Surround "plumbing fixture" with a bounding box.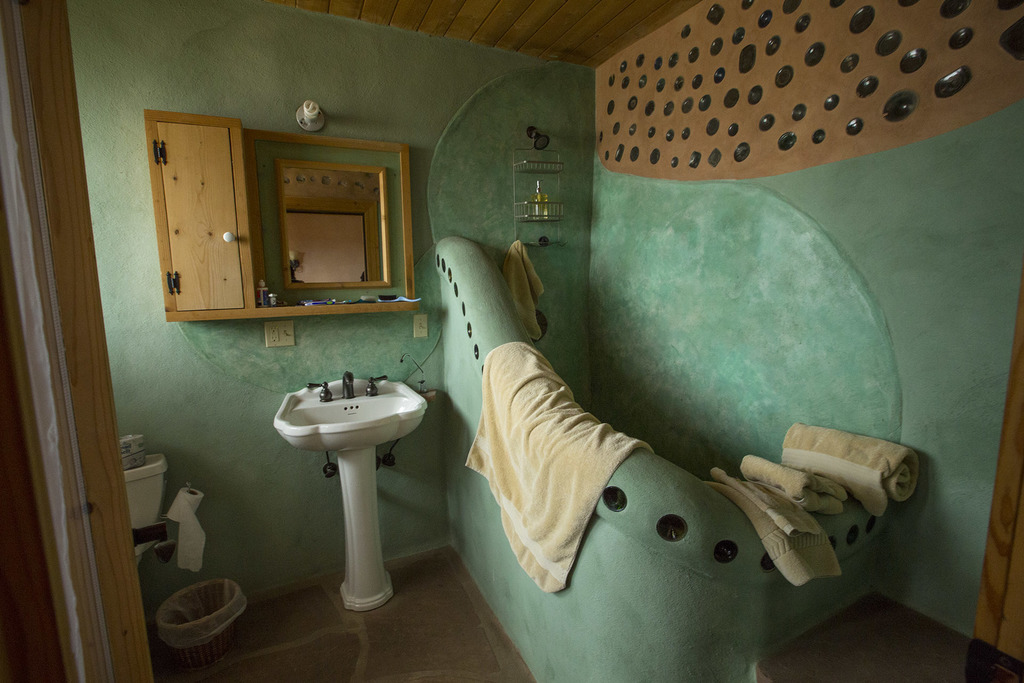
Rect(381, 450, 400, 468).
